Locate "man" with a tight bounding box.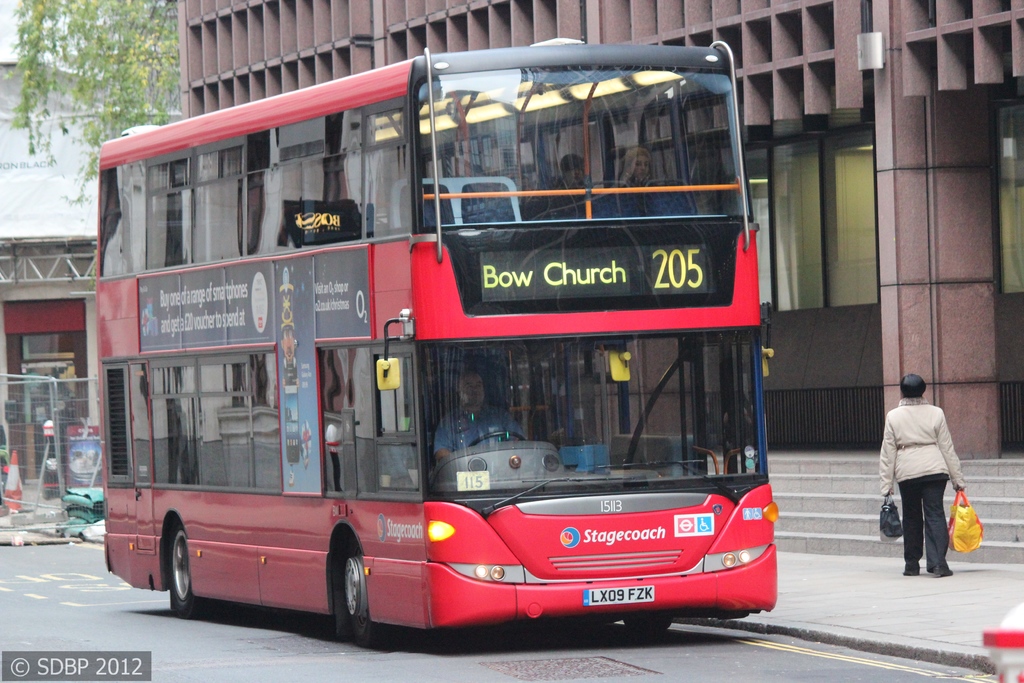
bbox=(428, 371, 520, 473).
